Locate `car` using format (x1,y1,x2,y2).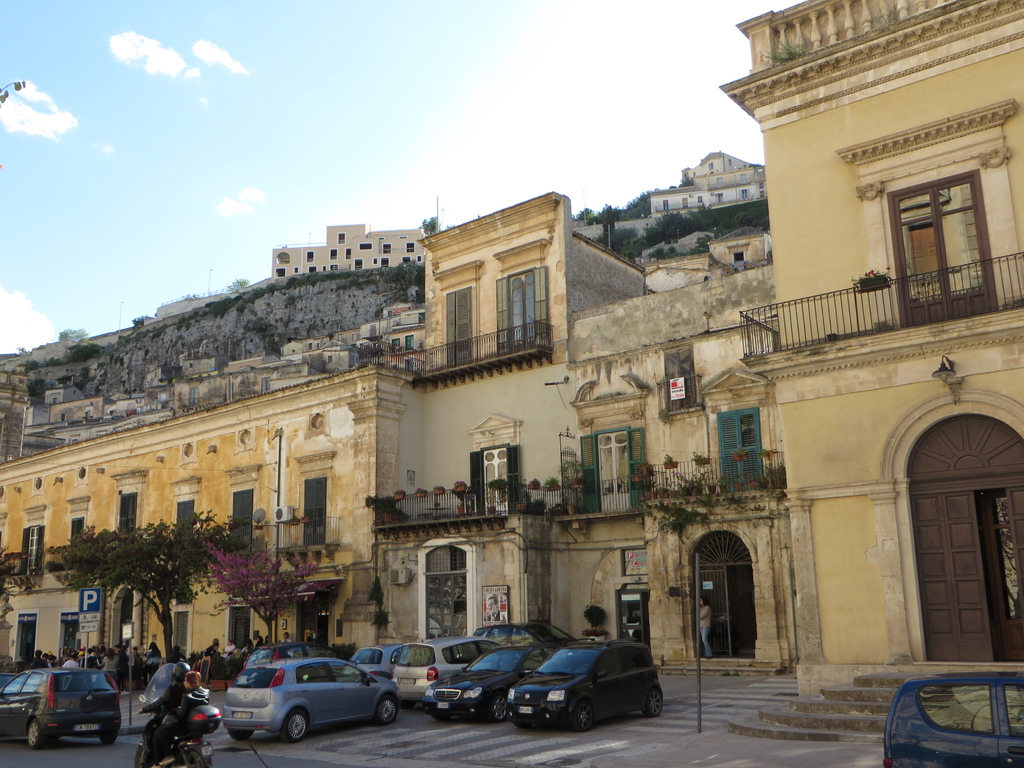
(883,675,1023,767).
